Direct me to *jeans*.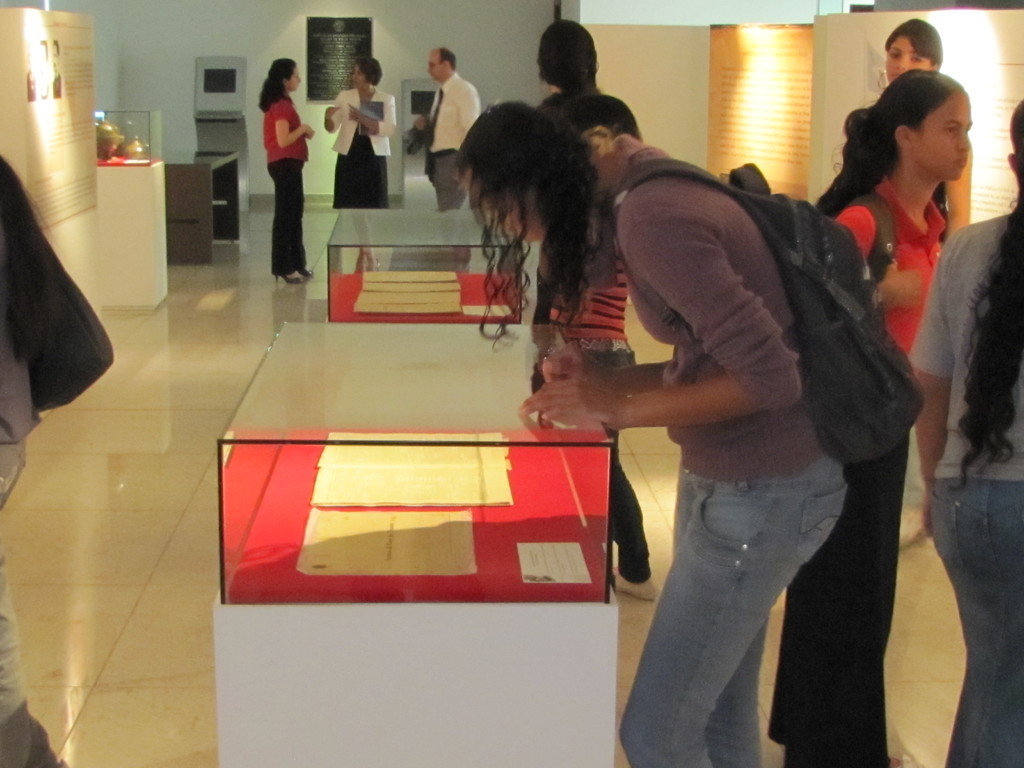
Direction: [620, 444, 845, 767].
